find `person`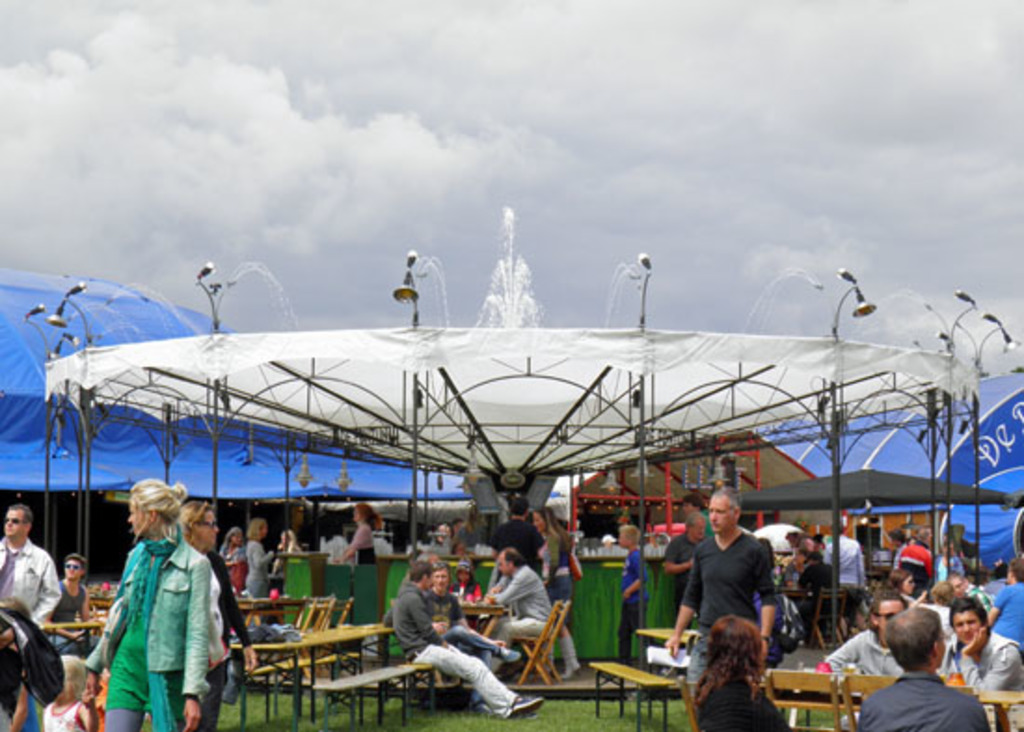
[left=0, top=499, right=58, bottom=628]
